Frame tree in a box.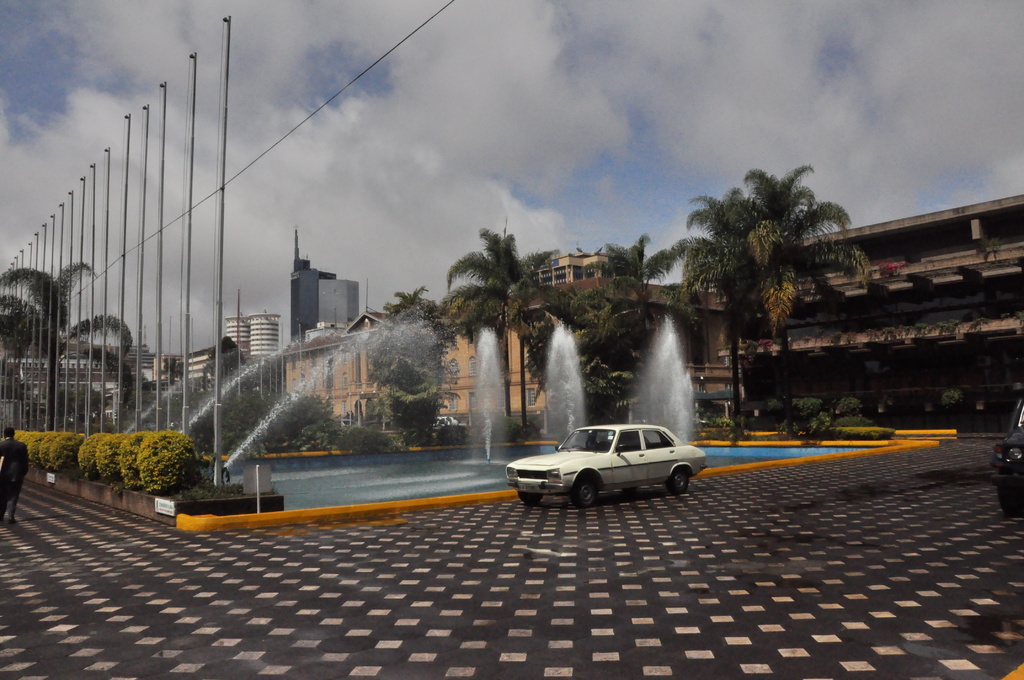
detection(365, 282, 444, 441).
